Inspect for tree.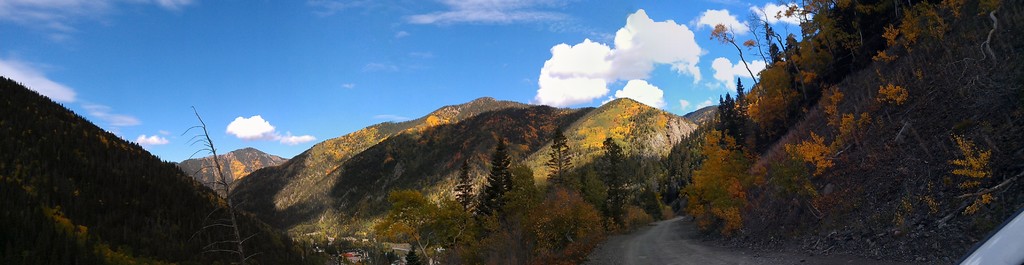
Inspection: (547,127,572,186).
